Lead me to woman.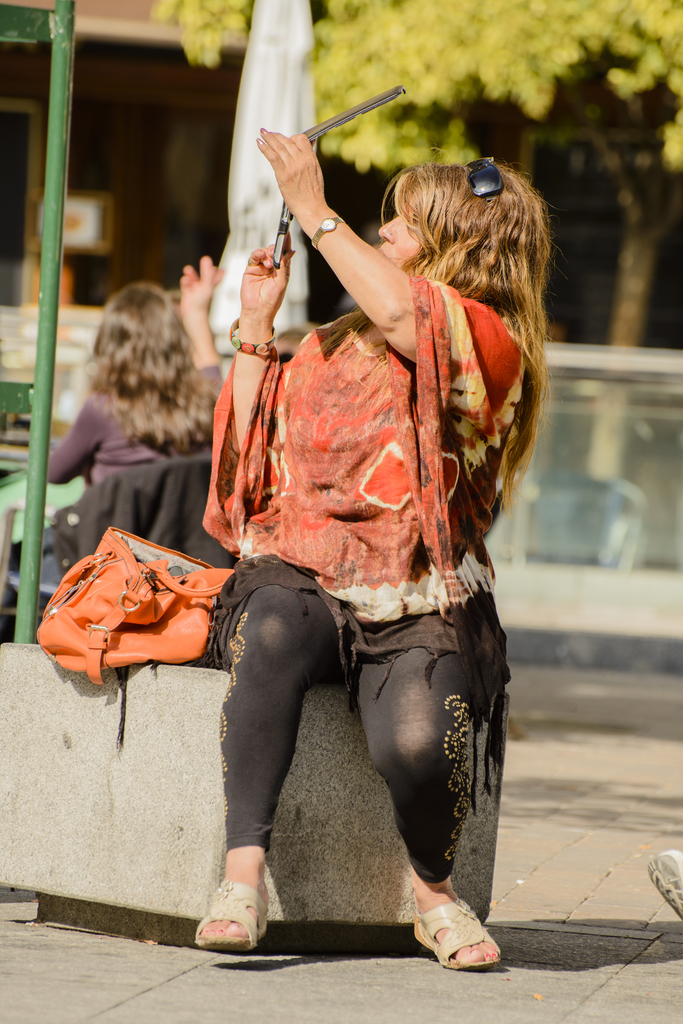
Lead to [left=185, top=120, right=543, bottom=977].
